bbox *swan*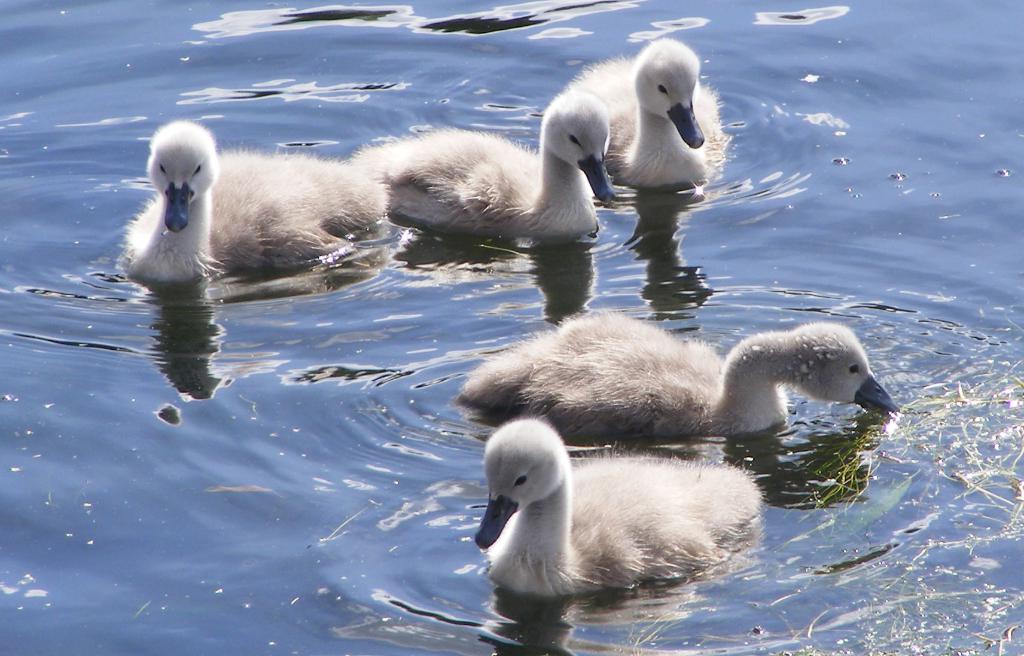
bbox=(344, 88, 617, 244)
